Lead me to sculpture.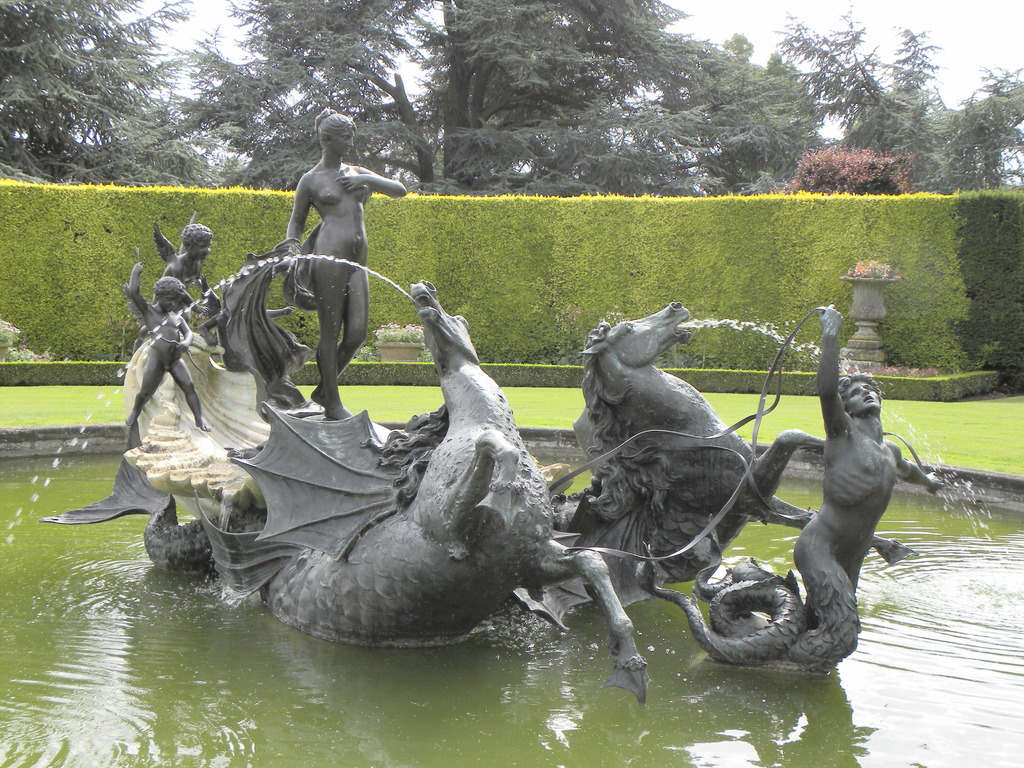
Lead to Rect(286, 108, 410, 421).
